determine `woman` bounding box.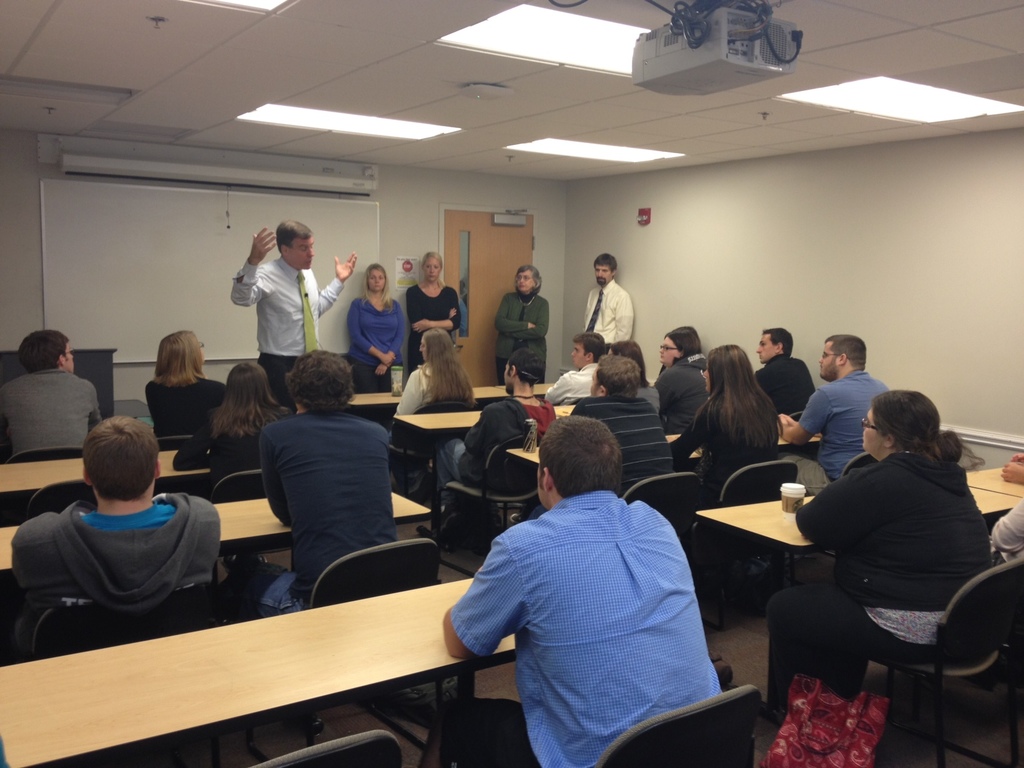
Determined: pyautogui.locateOnScreen(406, 245, 461, 376).
